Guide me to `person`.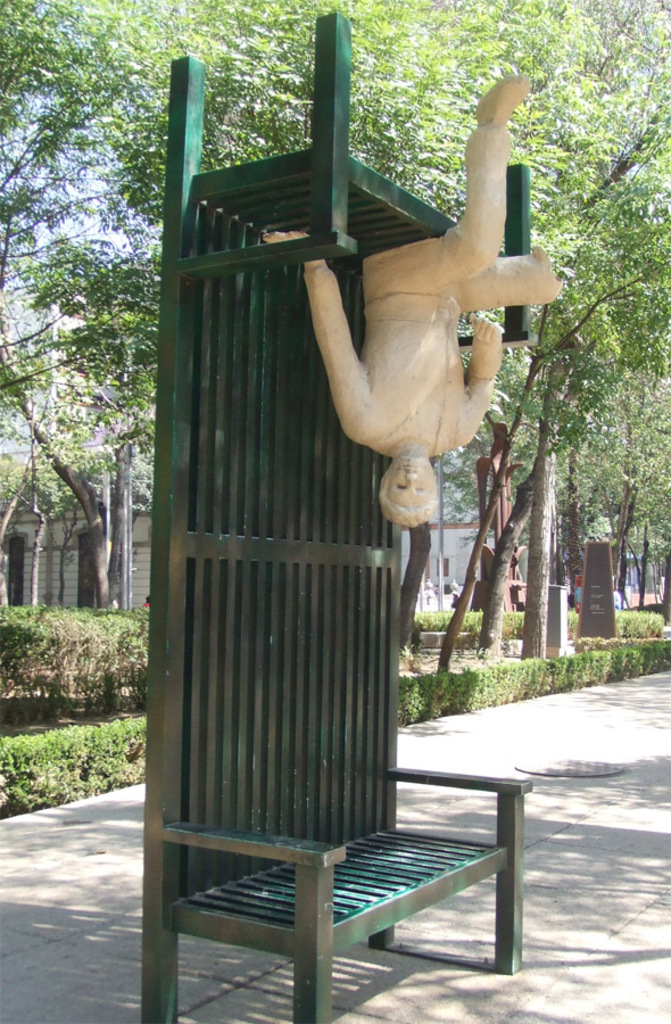
Guidance: <region>260, 79, 561, 527</region>.
